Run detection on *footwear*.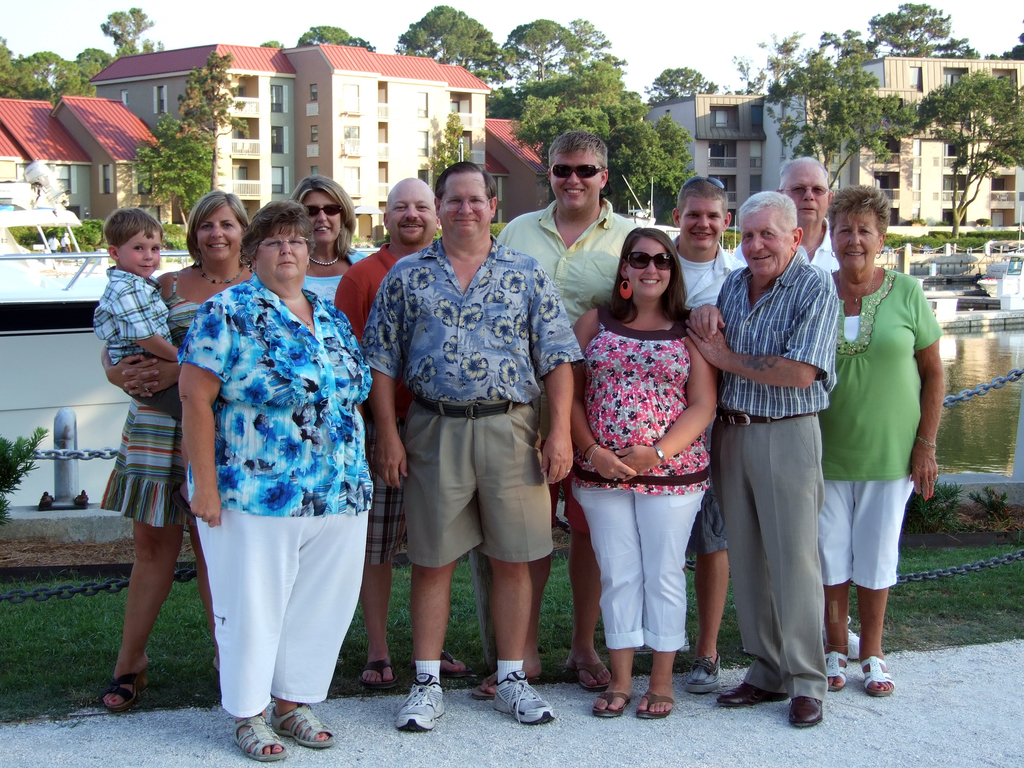
Result: {"left": 476, "top": 669, "right": 541, "bottom": 703}.
